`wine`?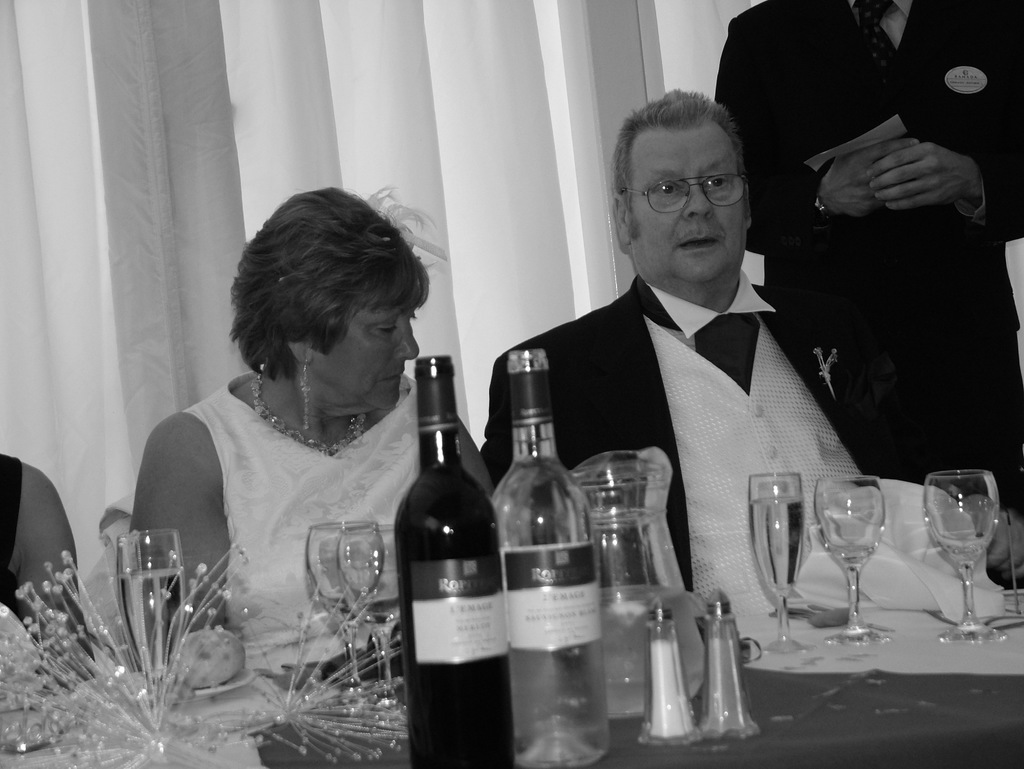
x1=749, y1=501, x2=805, y2=597
